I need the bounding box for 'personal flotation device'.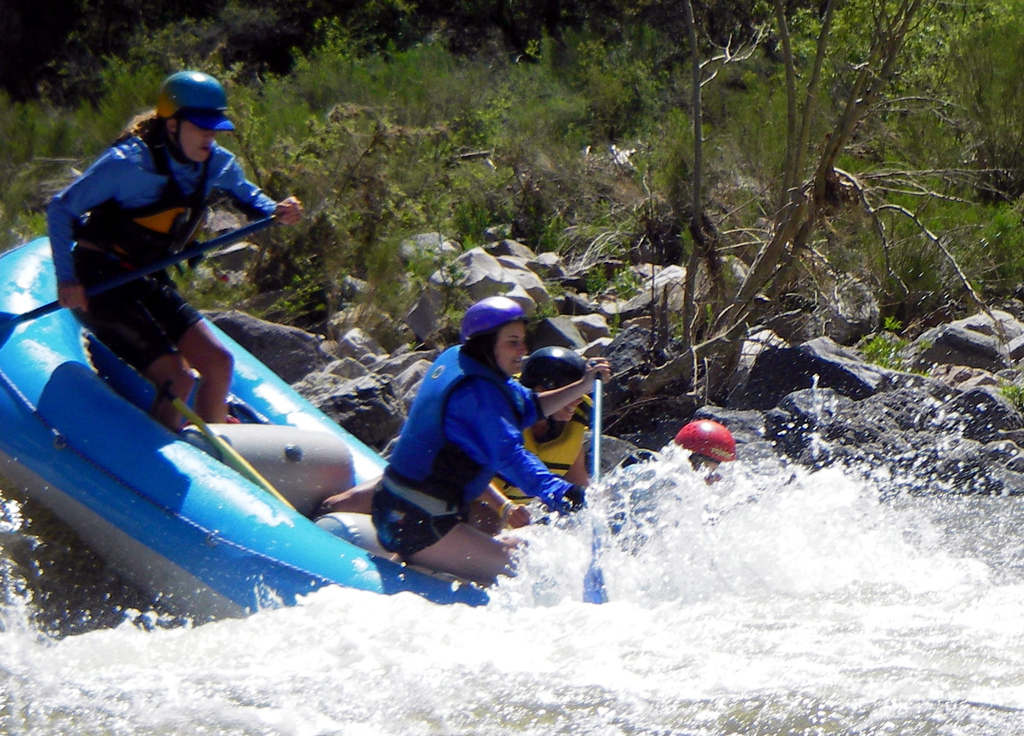
Here it is: locate(483, 426, 579, 531).
